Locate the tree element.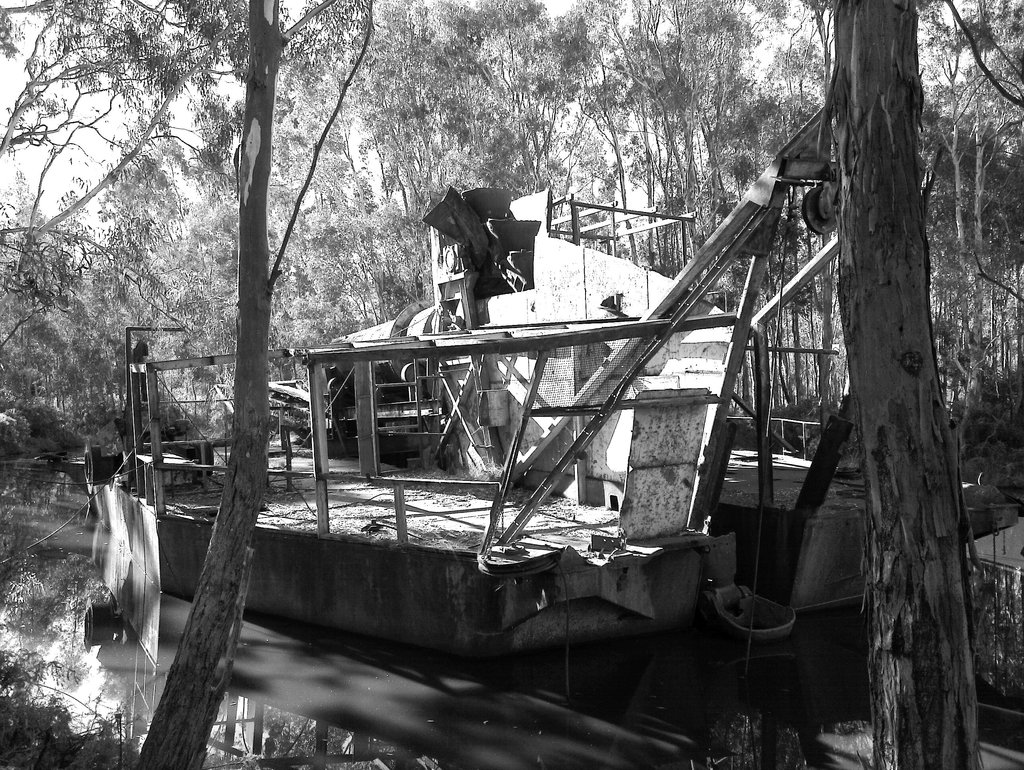
Element bbox: <bbox>0, 154, 105, 457</bbox>.
